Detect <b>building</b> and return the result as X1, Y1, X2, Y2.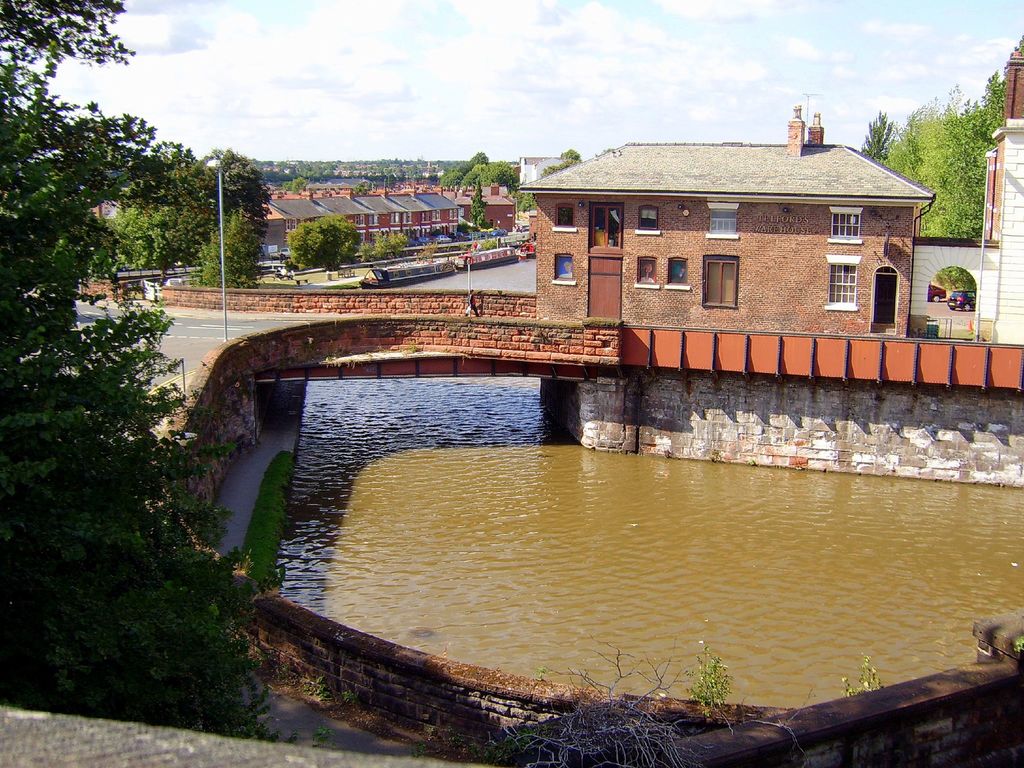
520, 104, 935, 337.
